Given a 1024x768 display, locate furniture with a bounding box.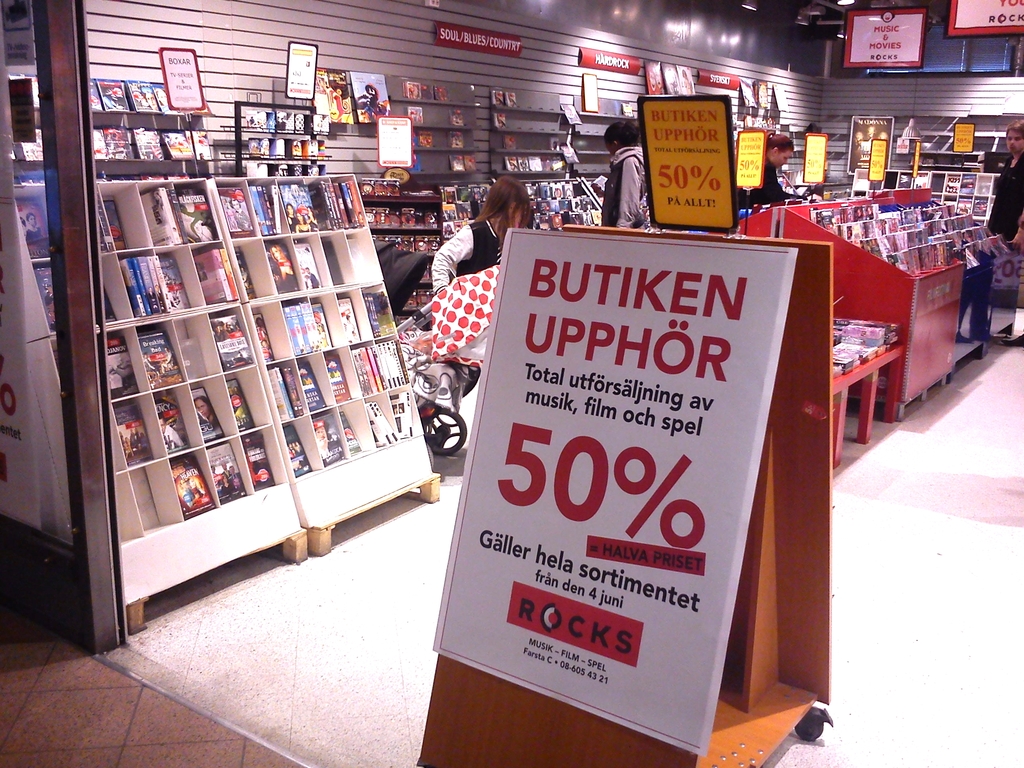
Located: box(219, 102, 332, 176).
